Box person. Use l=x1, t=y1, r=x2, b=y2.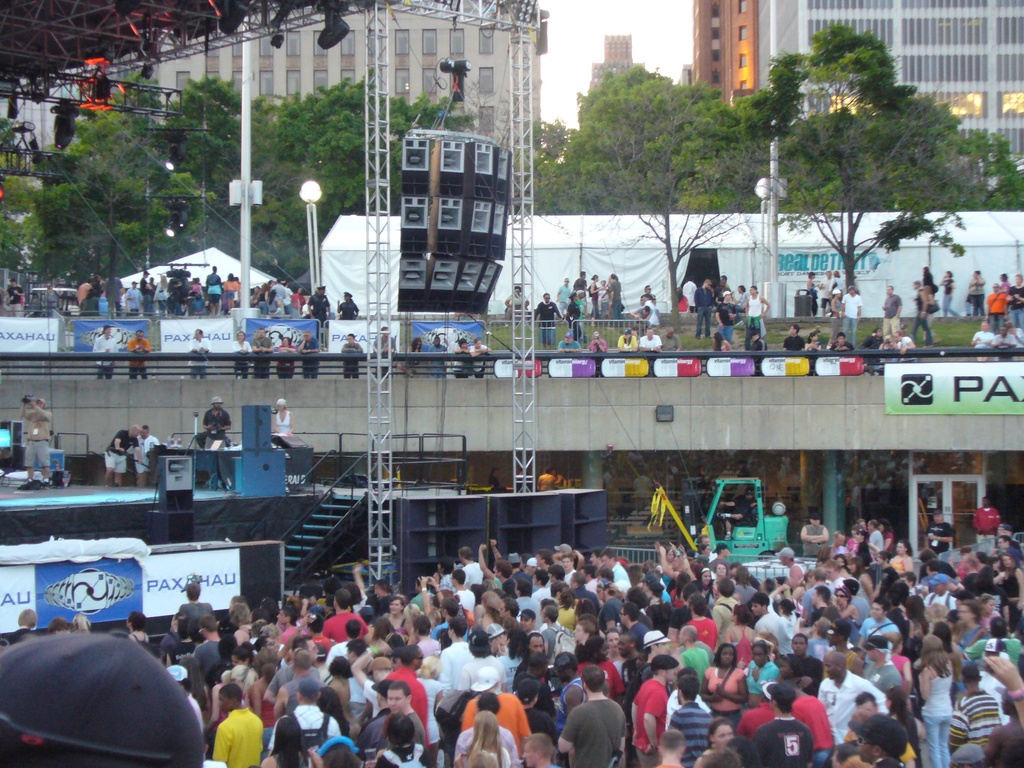
l=17, t=396, r=54, b=490.
